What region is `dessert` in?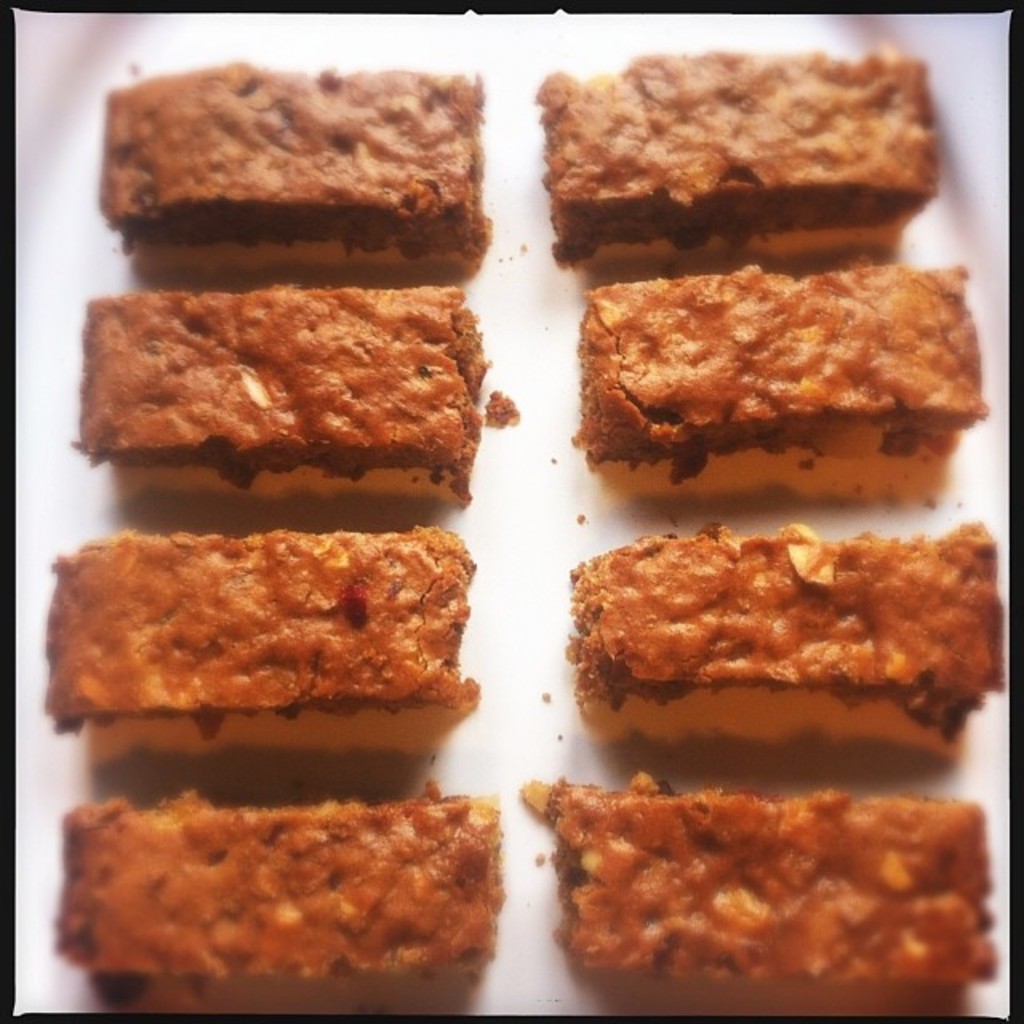
box=[574, 259, 990, 512].
